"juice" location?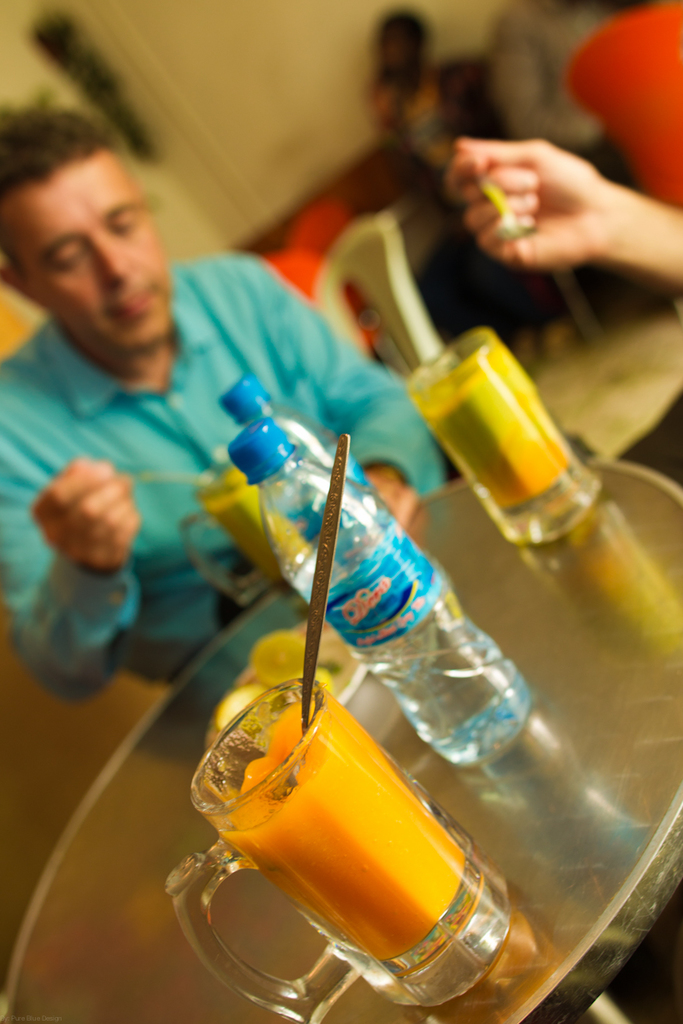
box=[417, 343, 573, 512]
